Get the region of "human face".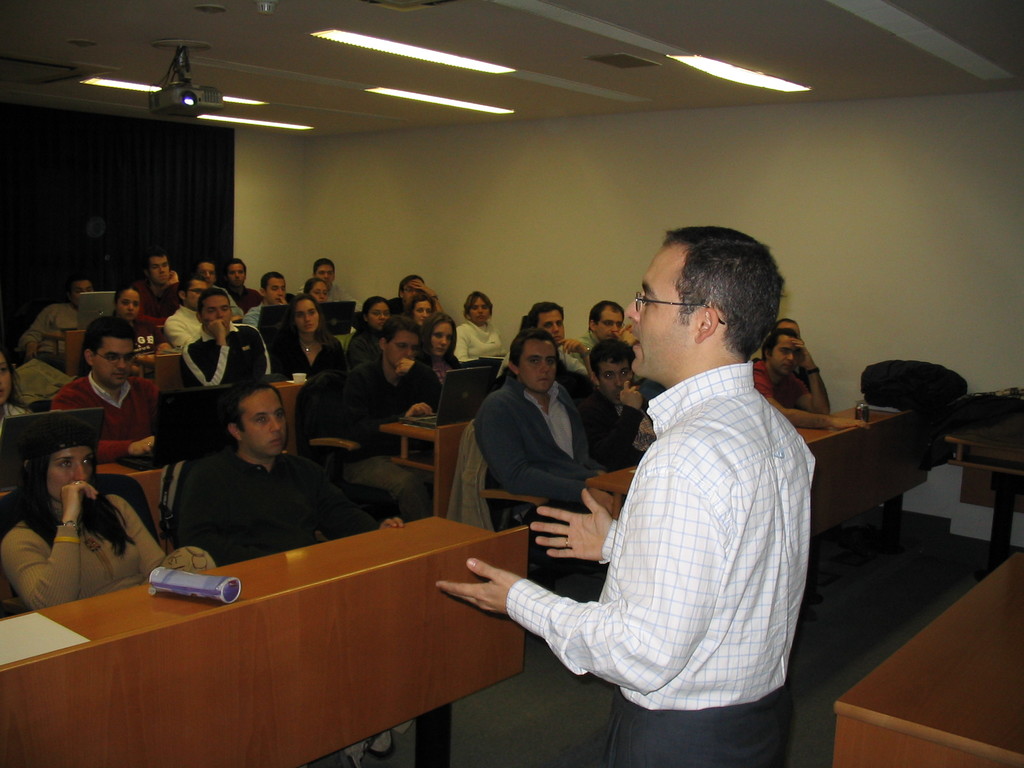
(596, 365, 634, 401).
